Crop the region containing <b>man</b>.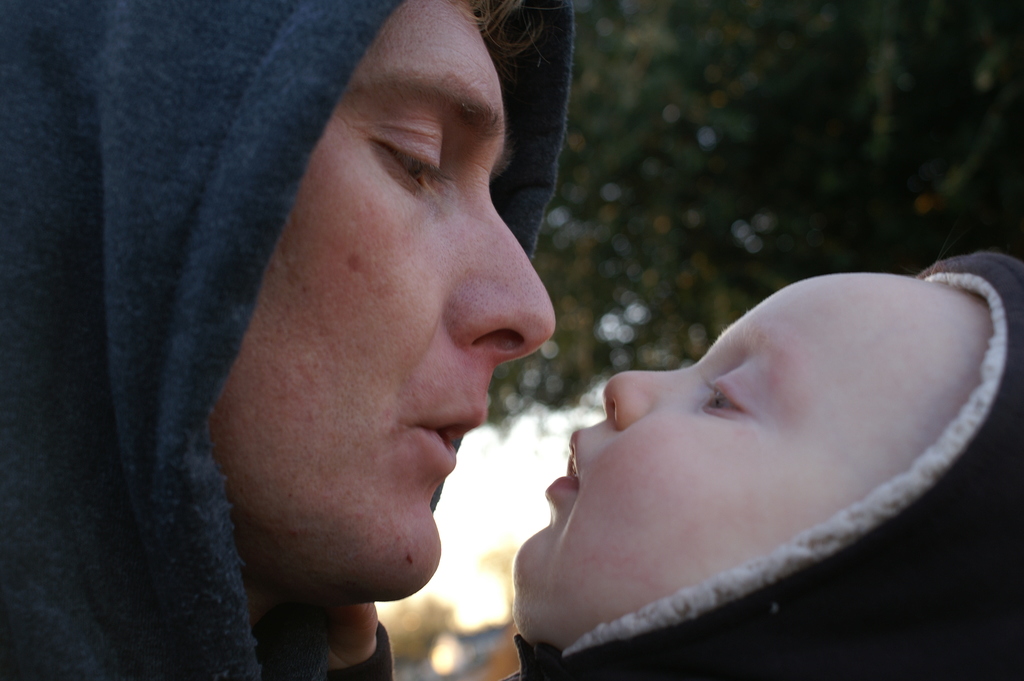
Crop region: bbox=[0, 0, 590, 680].
